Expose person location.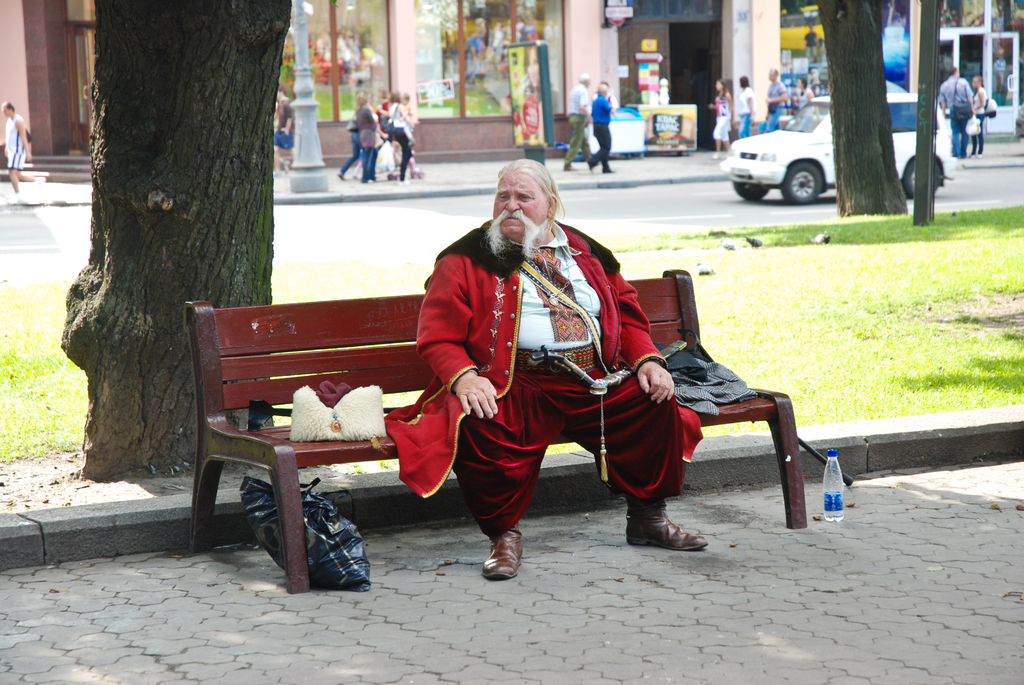
Exposed at select_region(702, 78, 740, 155).
